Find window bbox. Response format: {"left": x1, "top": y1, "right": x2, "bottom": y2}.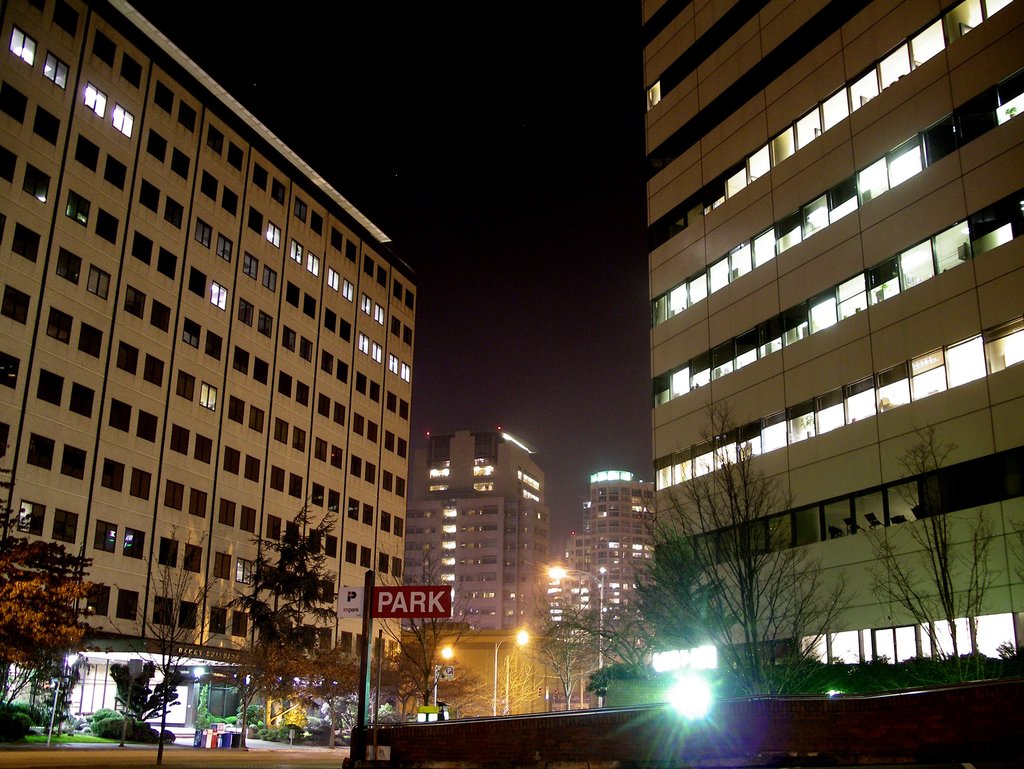
{"left": 379, "top": 552, "right": 388, "bottom": 575}.
